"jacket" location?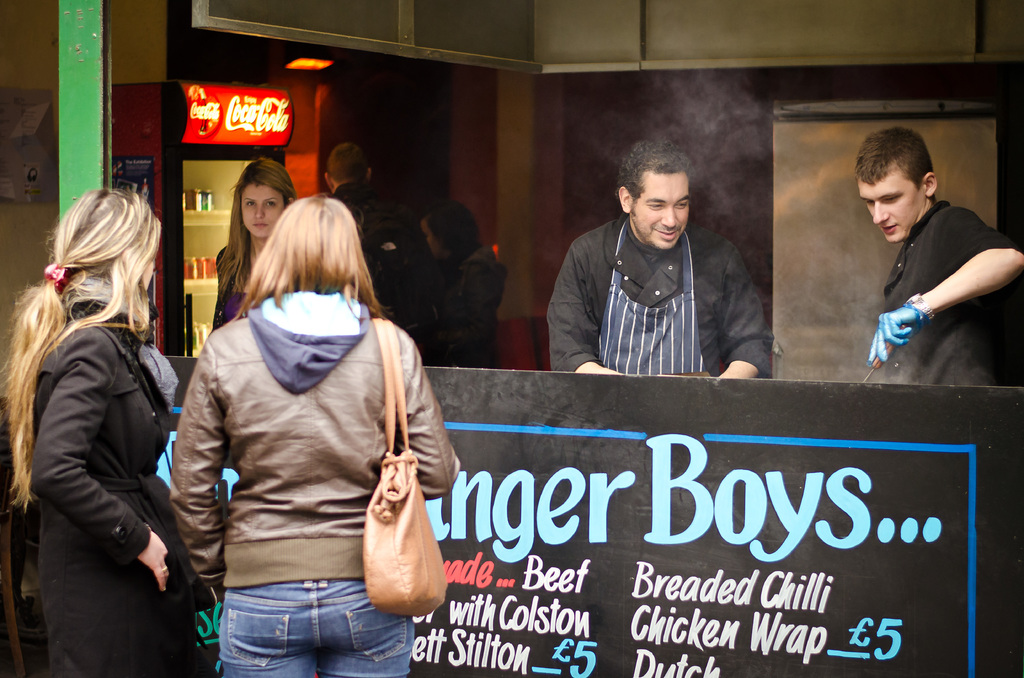
locate(881, 200, 1023, 392)
